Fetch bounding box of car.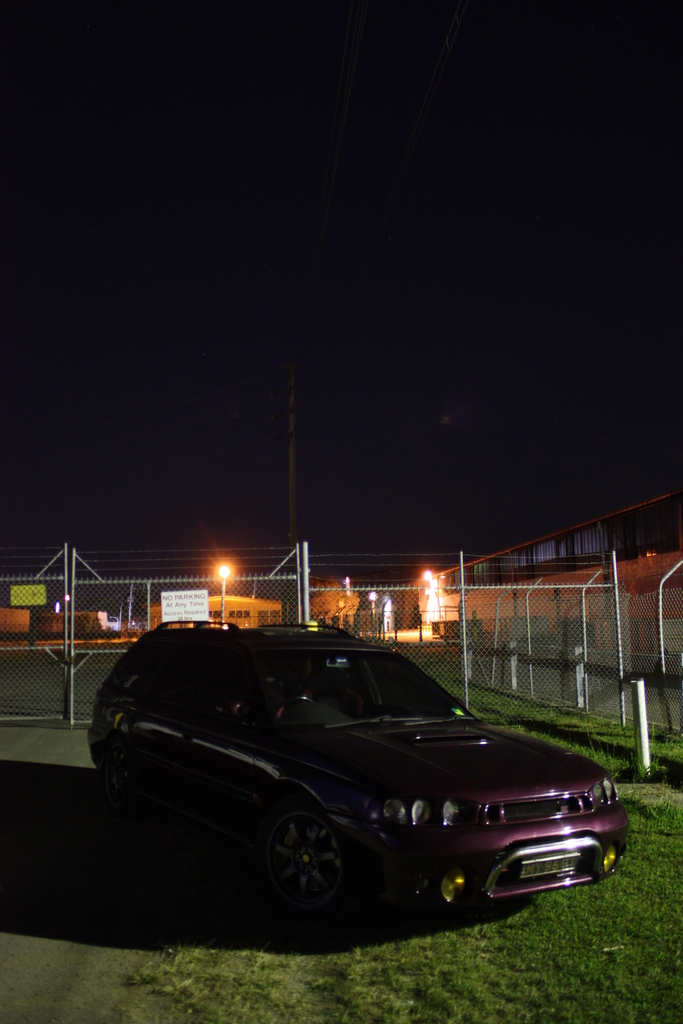
Bbox: detection(89, 636, 636, 934).
